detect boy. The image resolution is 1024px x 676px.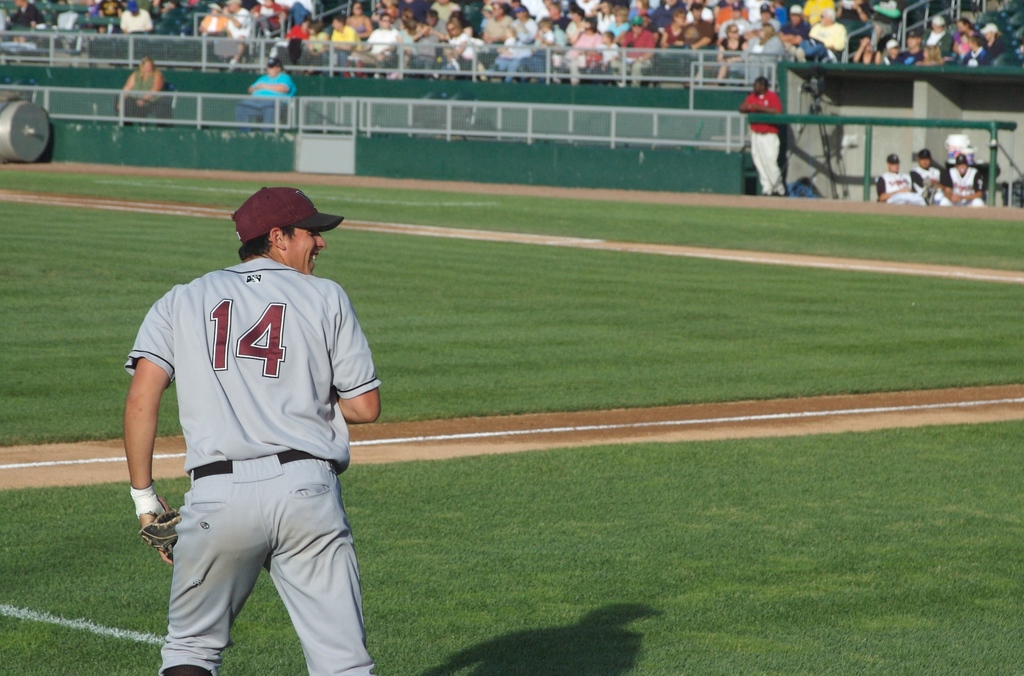
x1=122 y1=181 x2=392 y2=655.
